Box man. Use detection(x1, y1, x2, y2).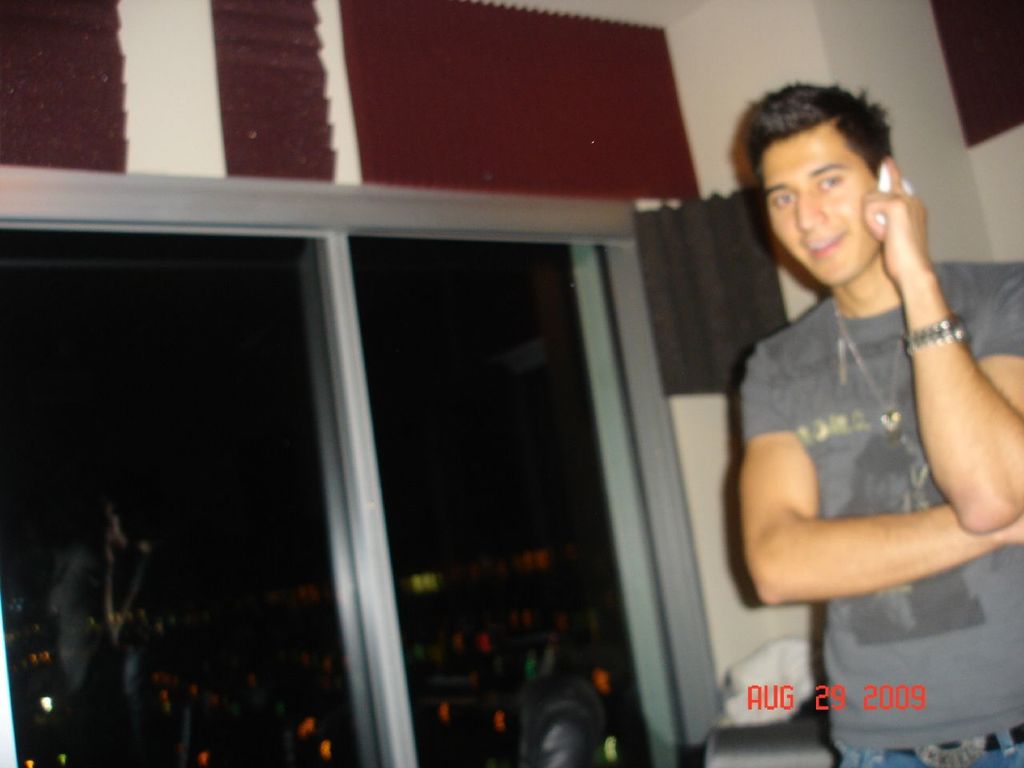
detection(710, 59, 1018, 676).
